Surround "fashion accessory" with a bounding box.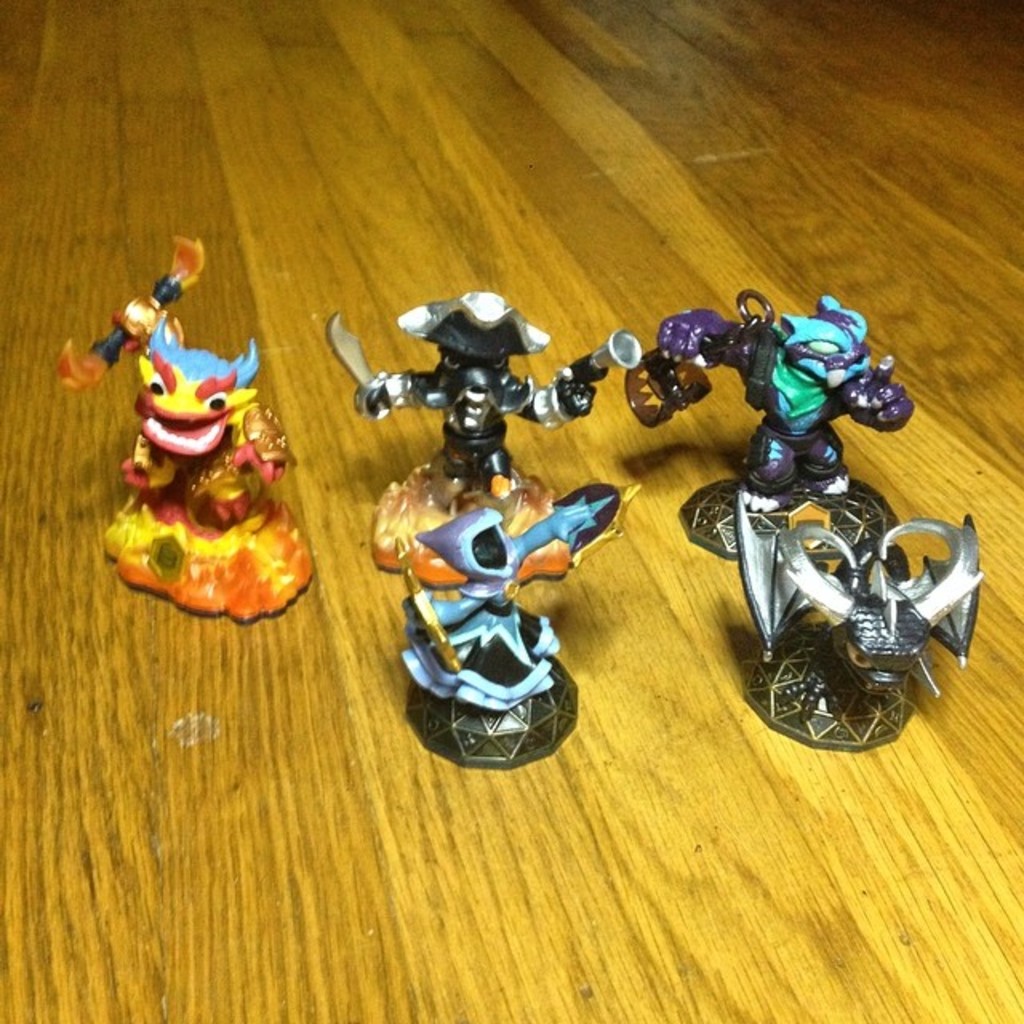
bbox=(243, 398, 299, 462).
